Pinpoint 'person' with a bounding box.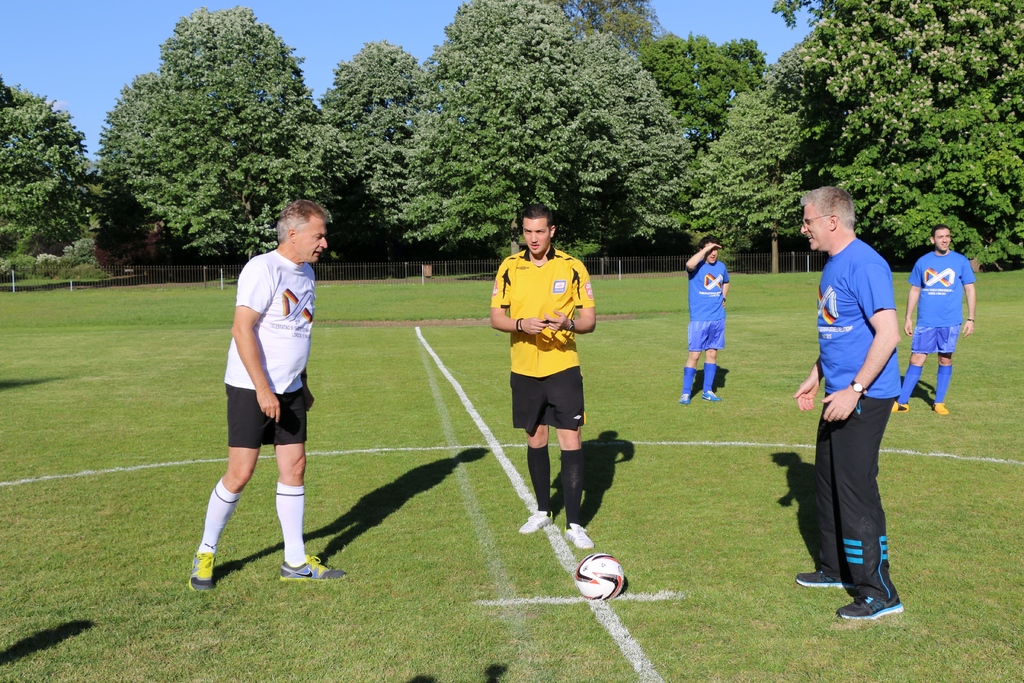
<region>678, 235, 732, 404</region>.
